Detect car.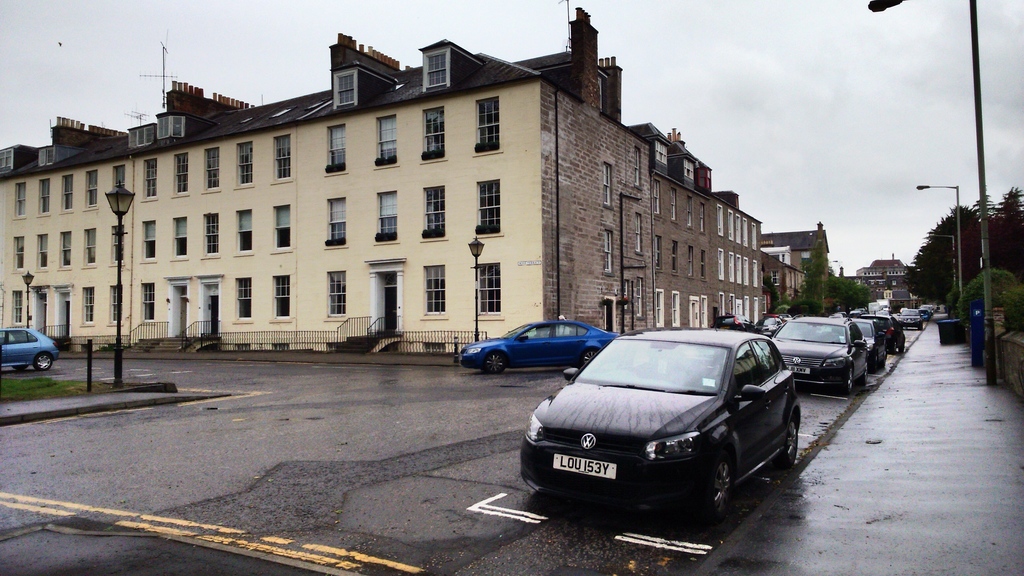
Detected at x1=0 y1=327 x2=60 y2=372.
